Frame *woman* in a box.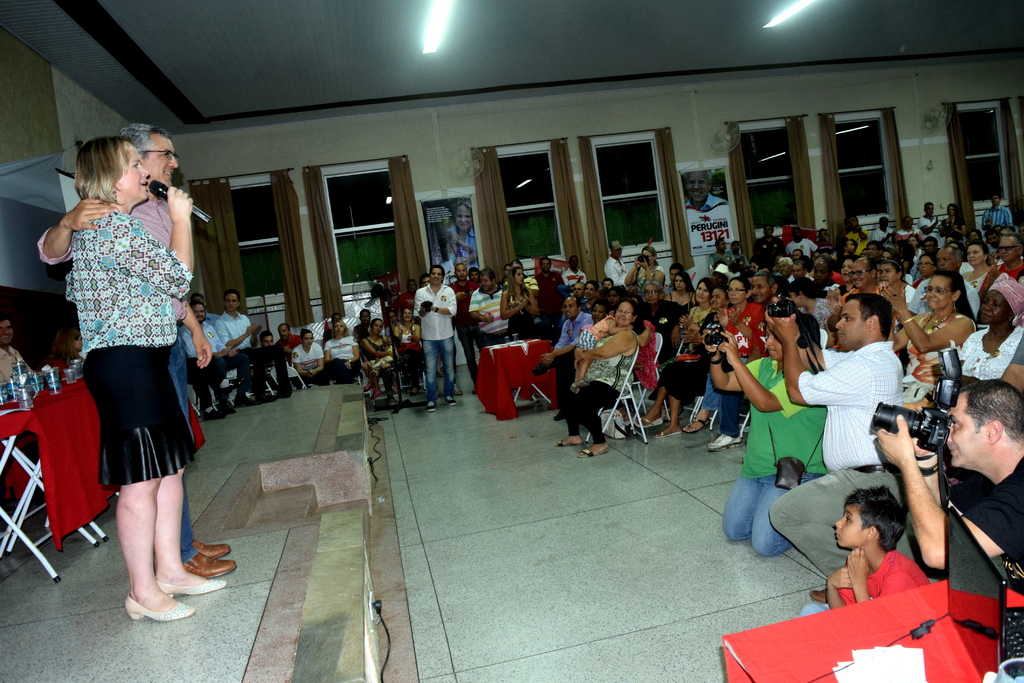
crop(45, 118, 218, 598).
